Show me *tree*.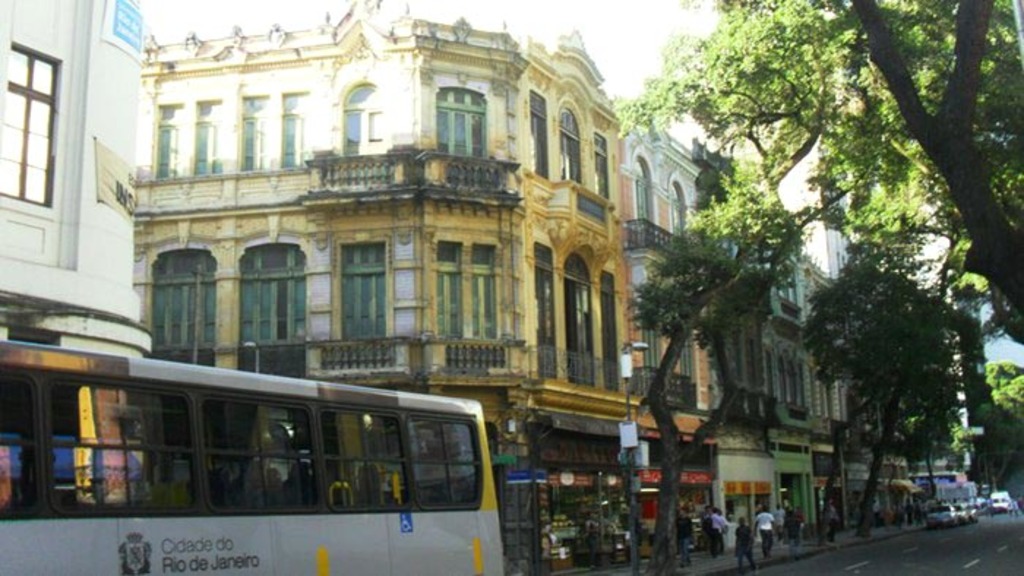
*tree* is here: detection(620, 161, 800, 575).
